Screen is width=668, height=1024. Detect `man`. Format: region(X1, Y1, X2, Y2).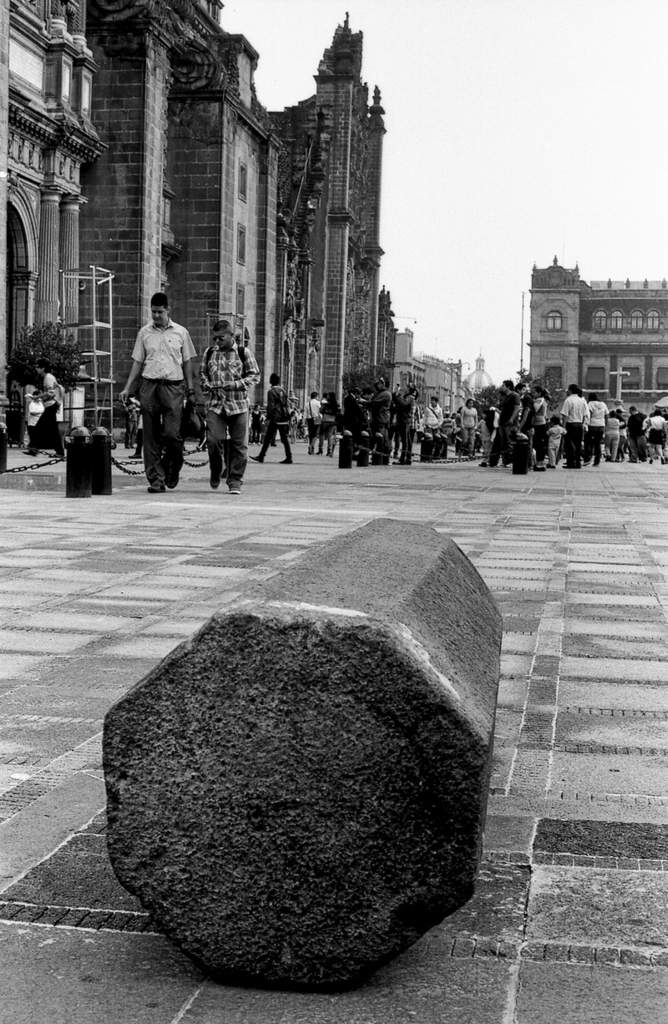
region(301, 388, 321, 457).
